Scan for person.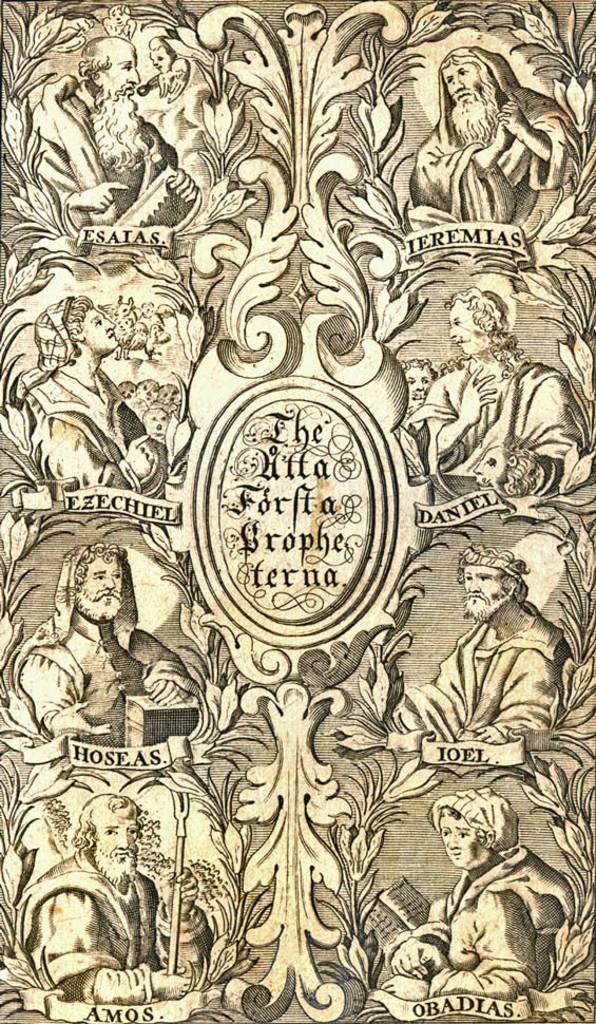
Scan result: bbox=[0, 292, 167, 538].
